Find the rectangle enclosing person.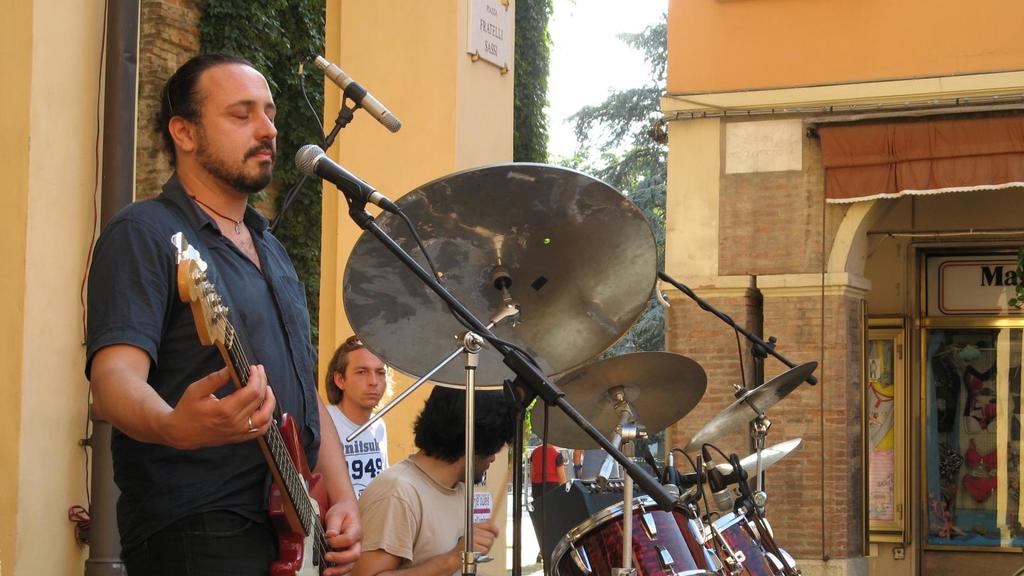
320:333:389:497.
